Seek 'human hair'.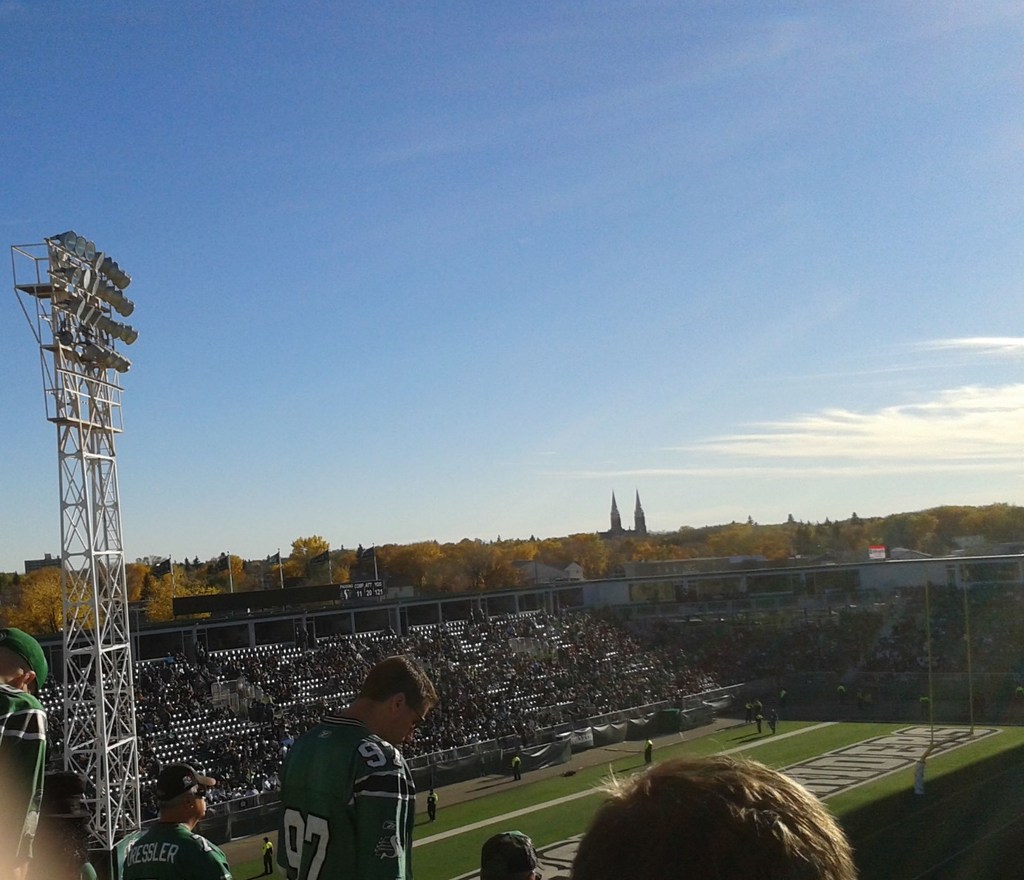
(579, 767, 855, 879).
